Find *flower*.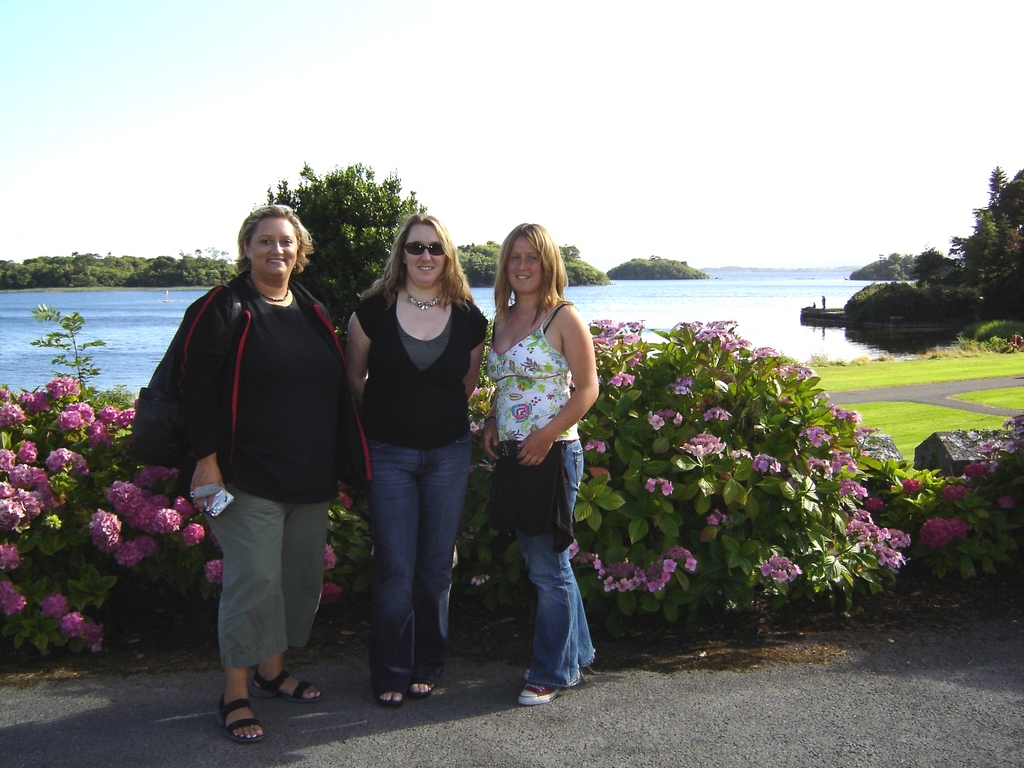
[left=808, top=458, right=830, bottom=477].
